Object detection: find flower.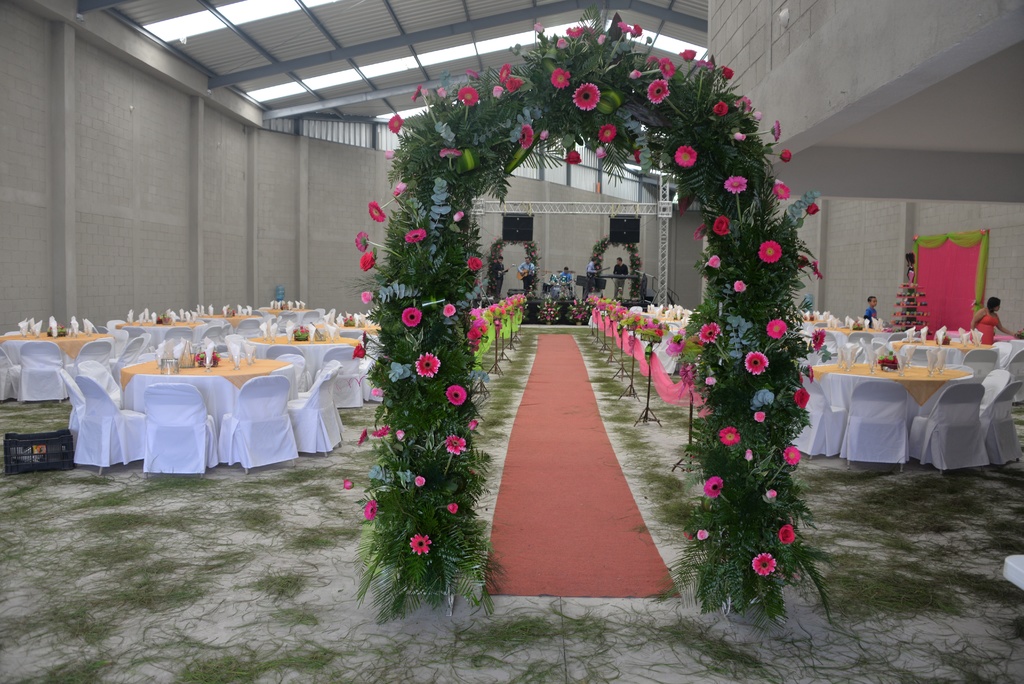
bbox=(362, 502, 377, 522).
